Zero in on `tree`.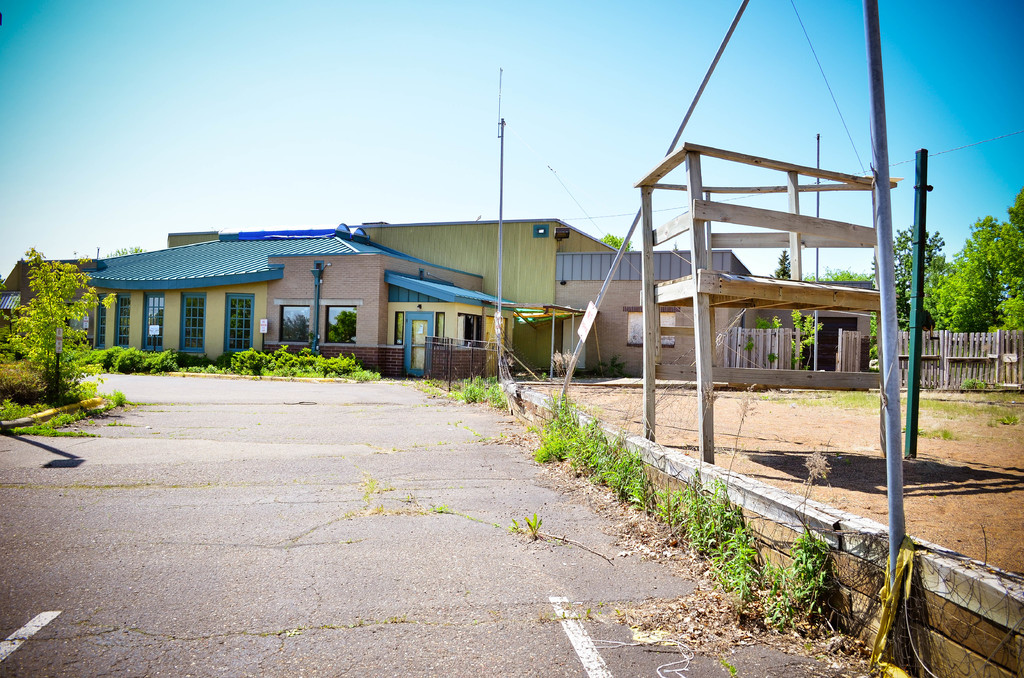
Zeroed in: <region>797, 265, 880, 284</region>.
